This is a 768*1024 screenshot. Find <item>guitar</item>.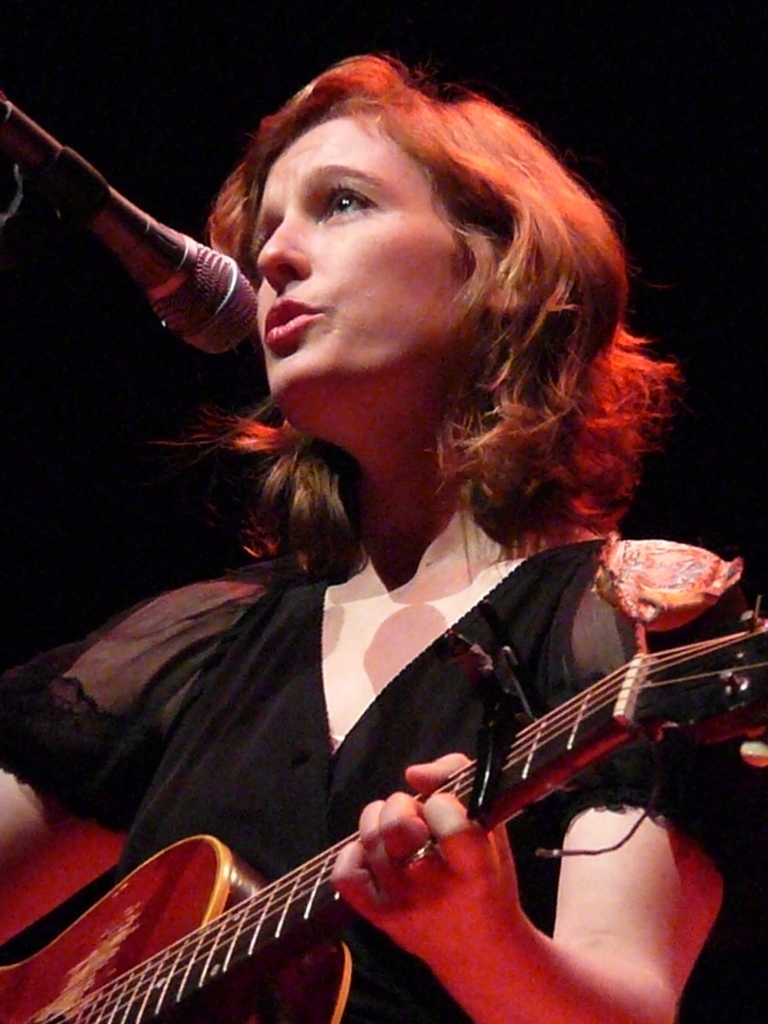
Bounding box: rect(0, 594, 767, 1023).
